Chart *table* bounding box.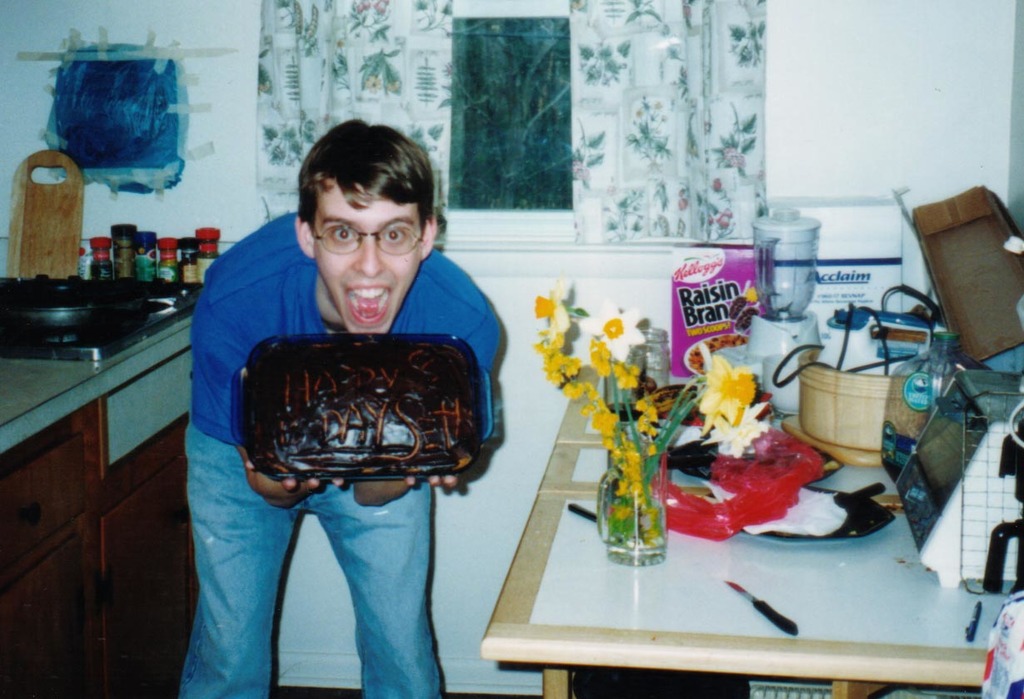
Charted: 461, 410, 1006, 698.
